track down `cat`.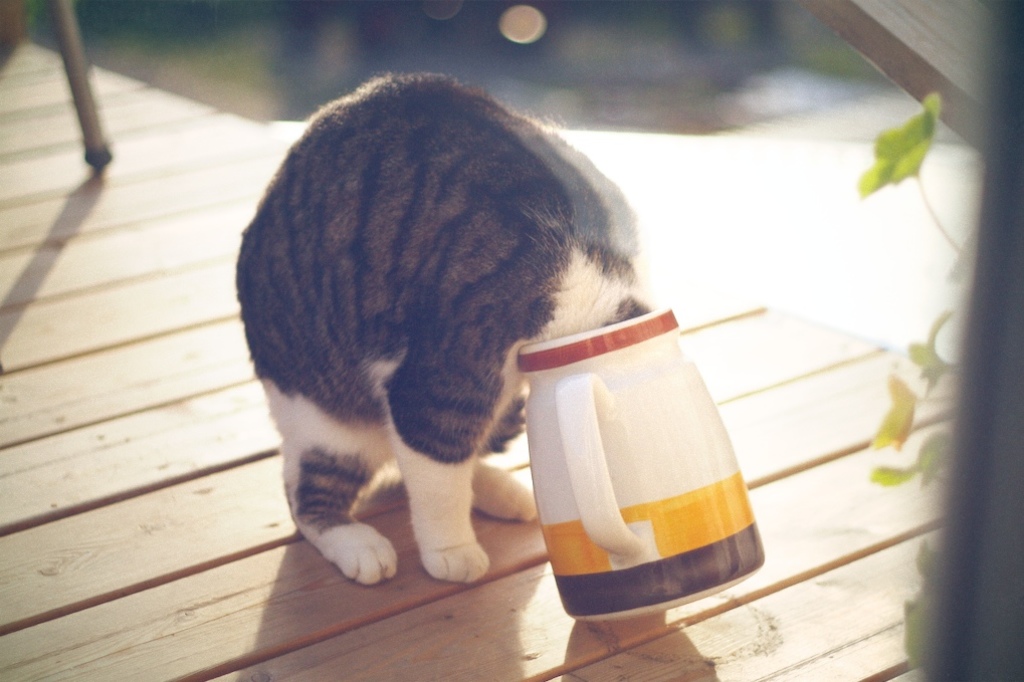
Tracked to 227:53:655:590.
